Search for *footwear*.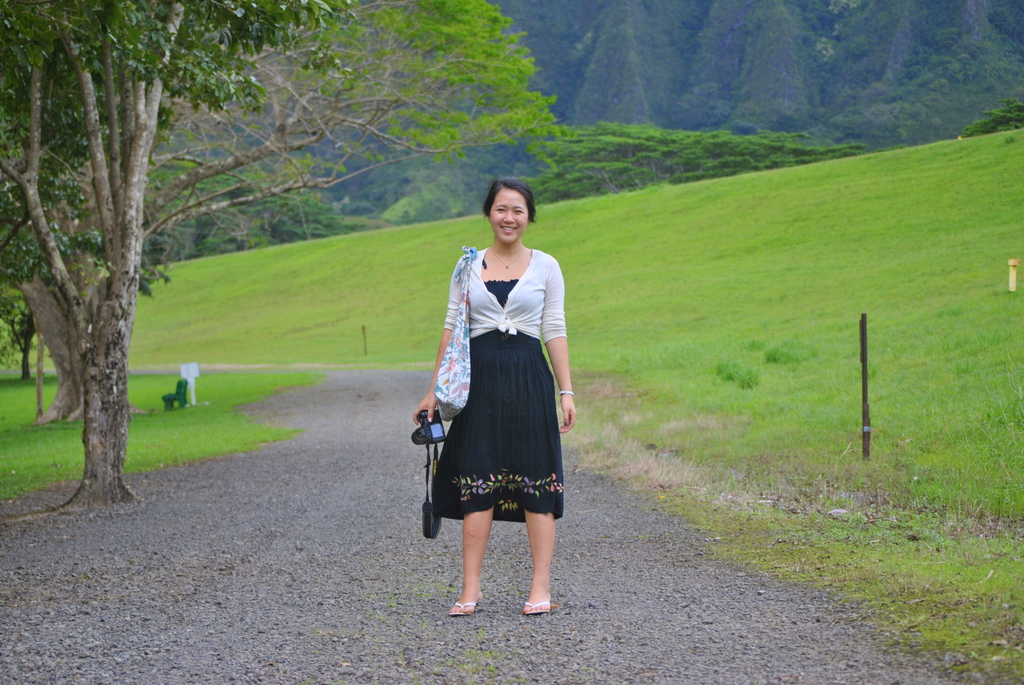
Found at x1=449, y1=600, x2=481, y2=616.
